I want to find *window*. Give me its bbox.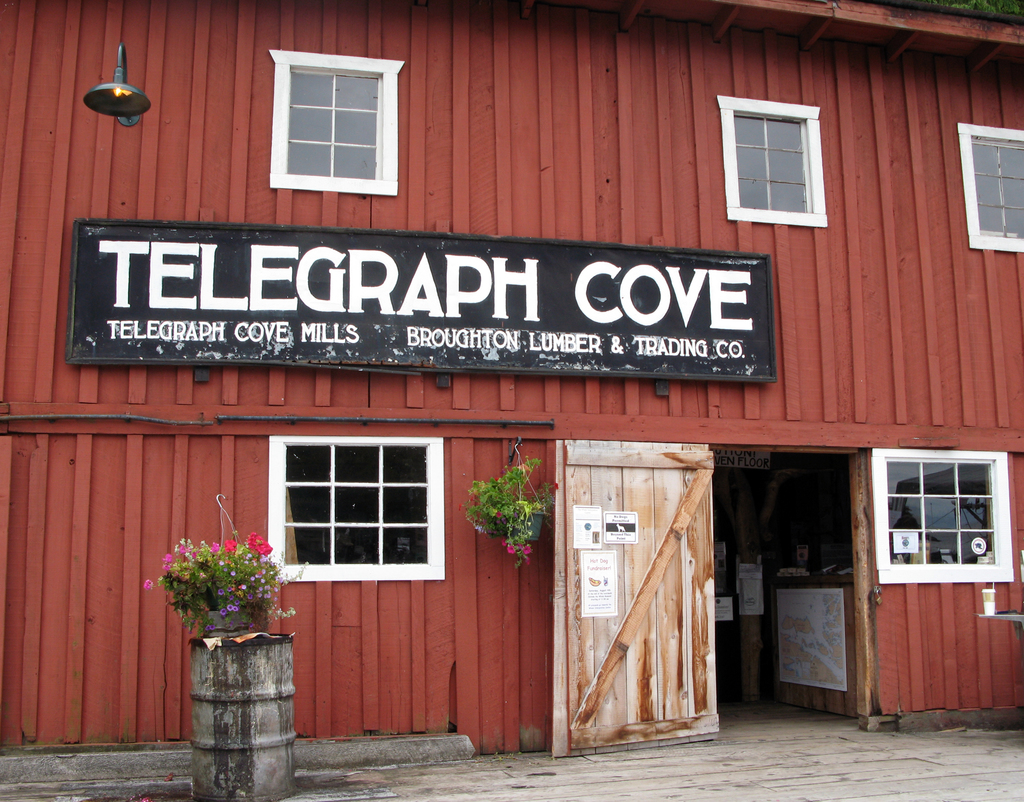
locate(282, 440, 431, 568).
